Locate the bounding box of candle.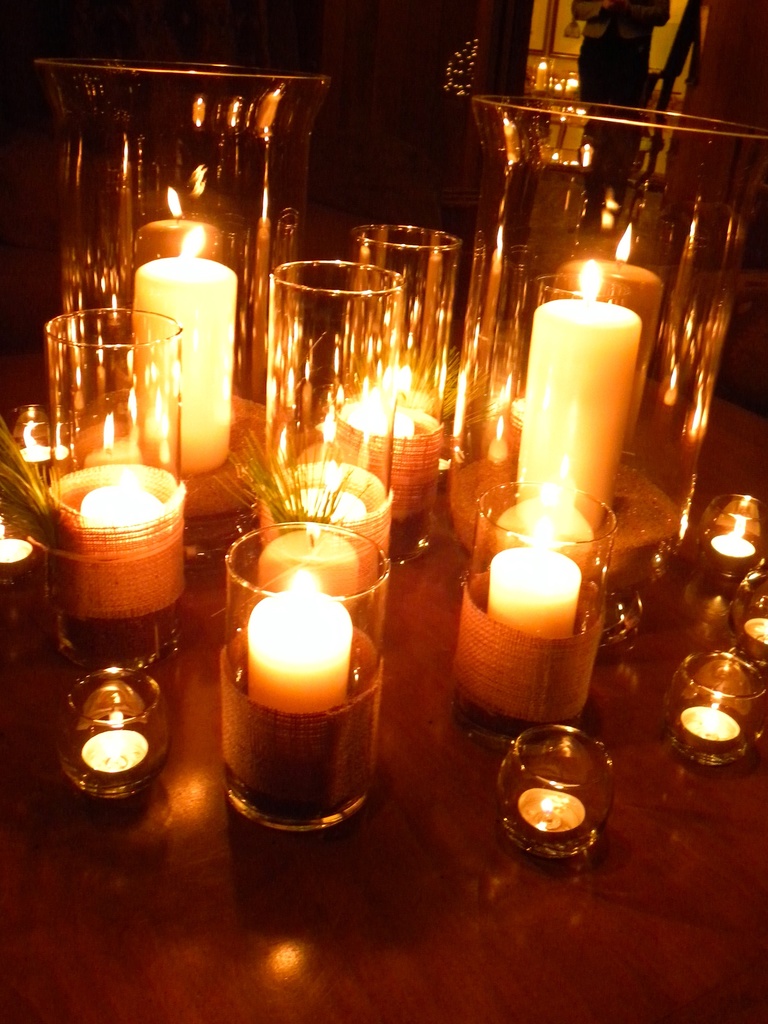
Bounding box: <box>344,388,425,438</box>.
